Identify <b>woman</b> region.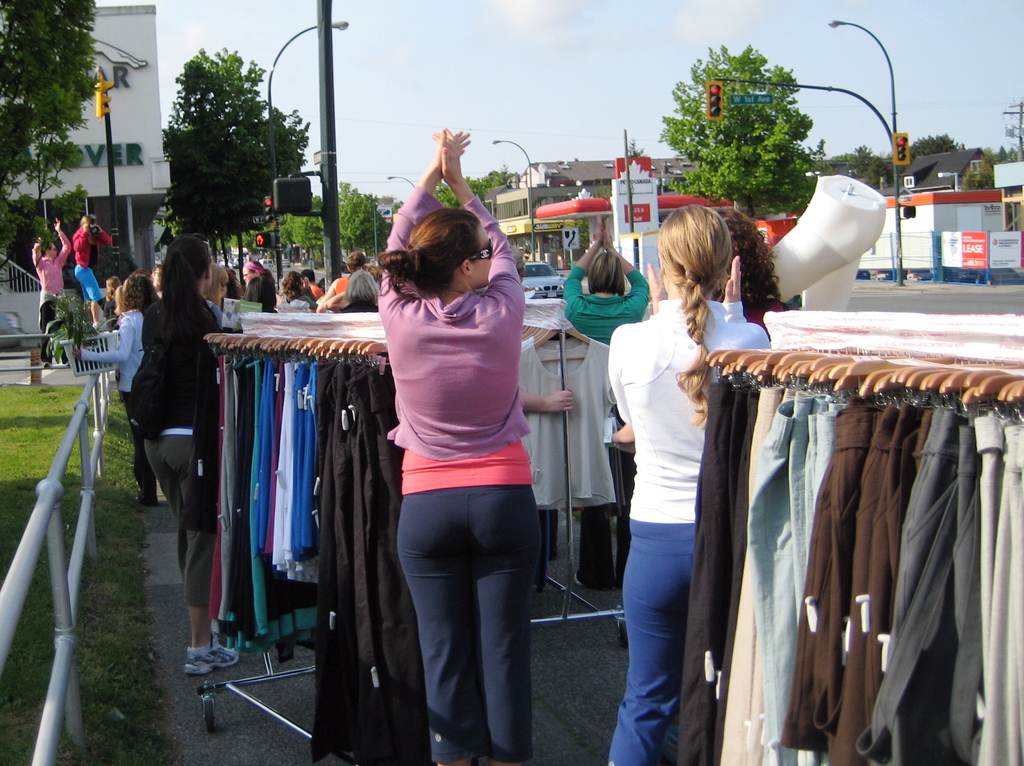
Region: Rect(243, 259, 281, 305).
